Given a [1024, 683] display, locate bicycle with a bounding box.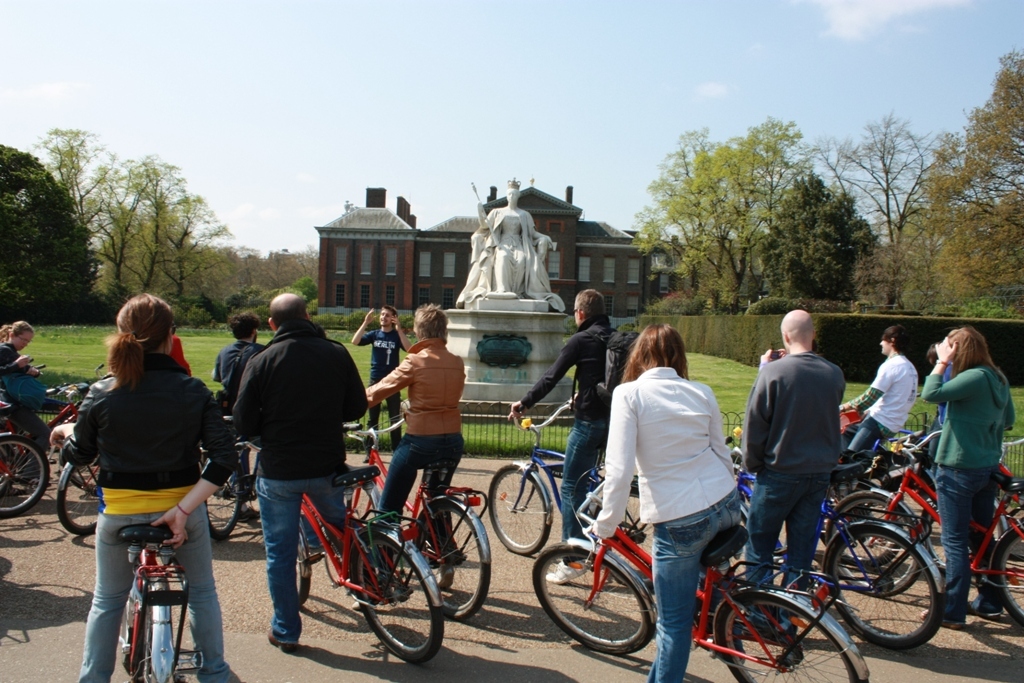
Located: [x1=0, y1=400, x2=47, y2=520].
